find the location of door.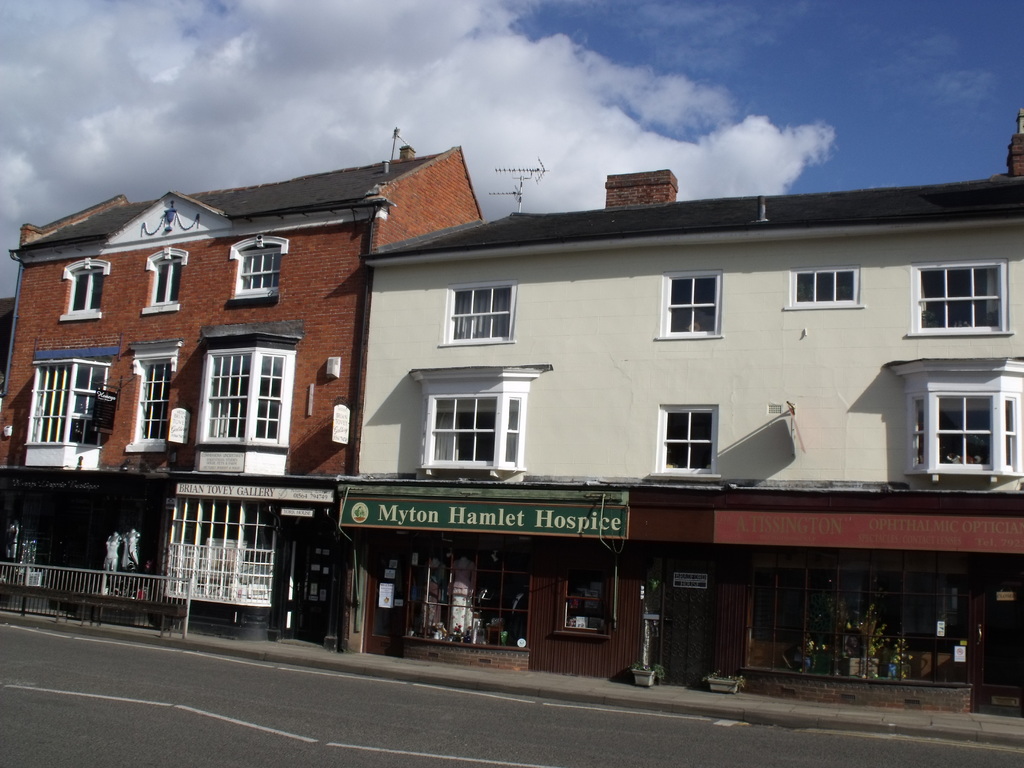
Location: [976, 564, 1023, 710].
